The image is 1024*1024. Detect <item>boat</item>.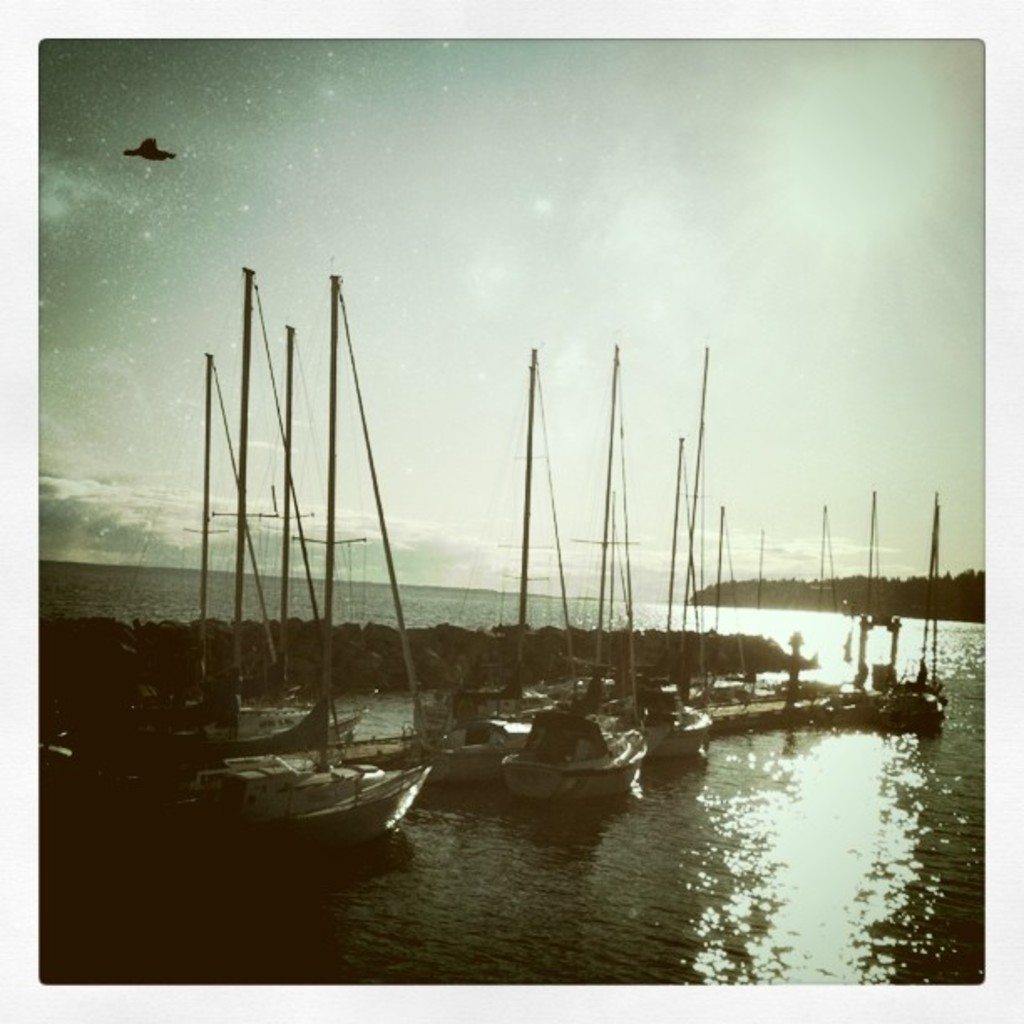
Detection: left=868, top=674, right=947, bottom=718.
